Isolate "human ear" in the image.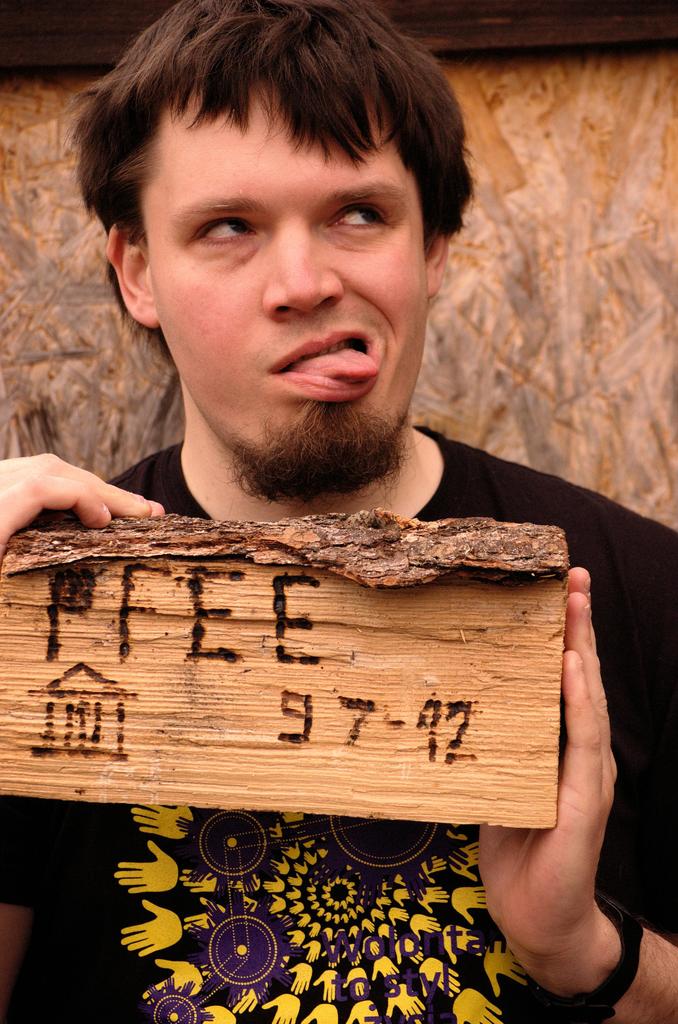
Isolated region: {"left": 419, "top": 227, "right": 449, "bottom": 293}.
